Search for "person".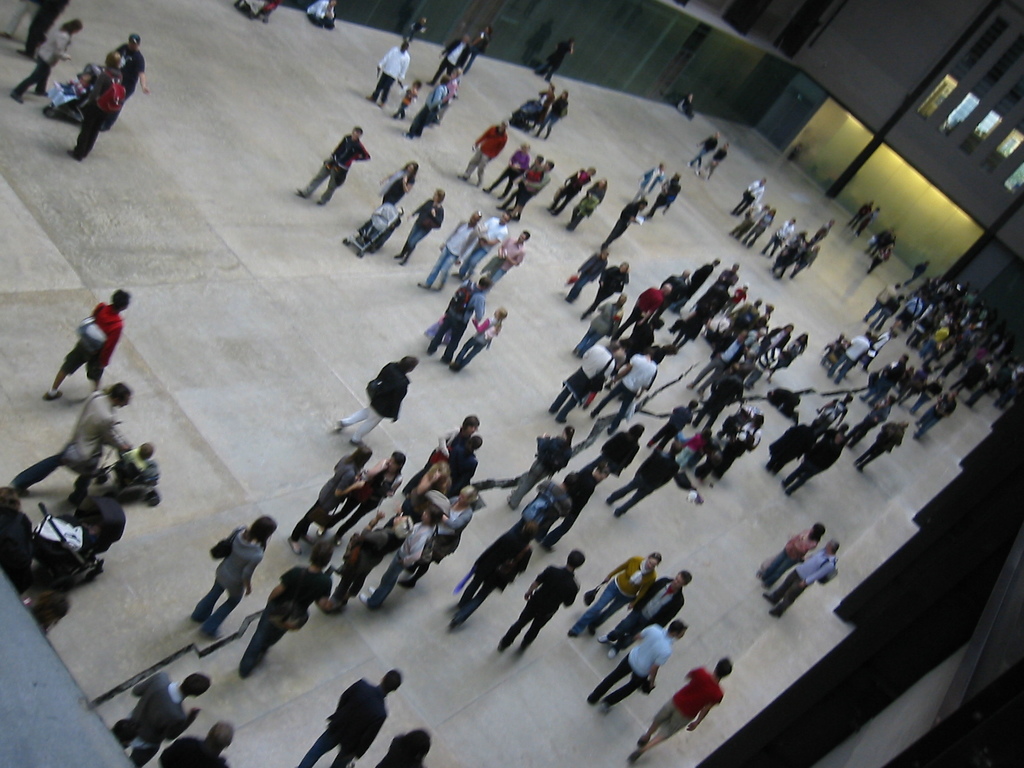
Found at box(403, 69, 451, 138).
